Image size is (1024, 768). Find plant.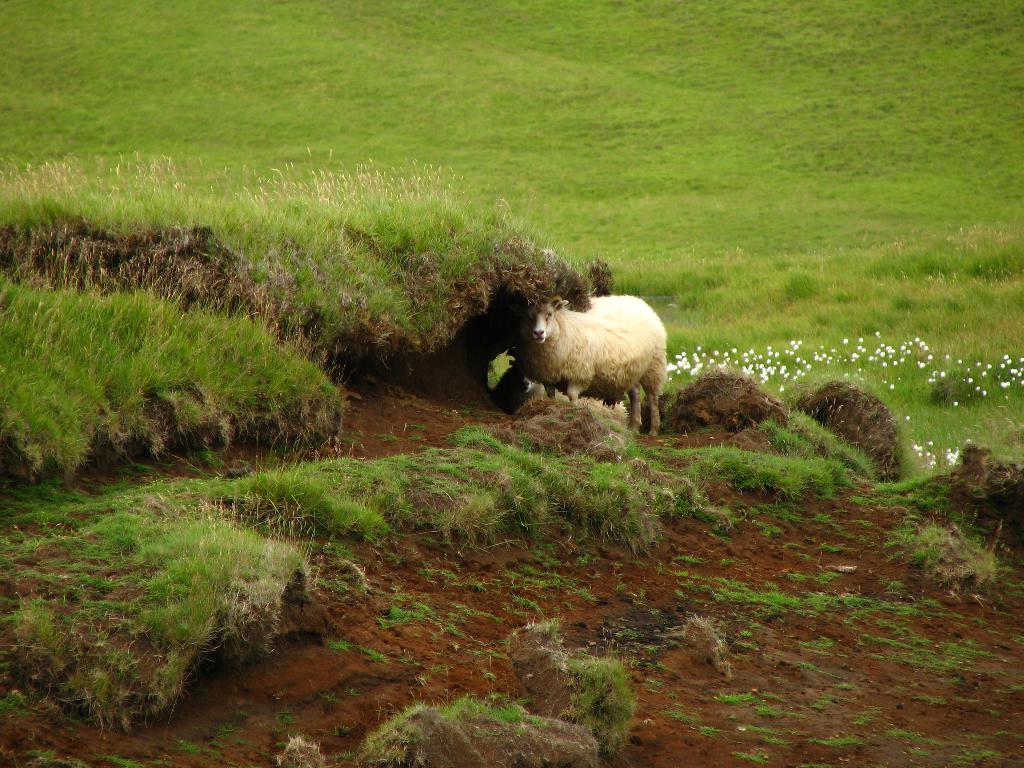
BBox(891, 726, 940, 740).
